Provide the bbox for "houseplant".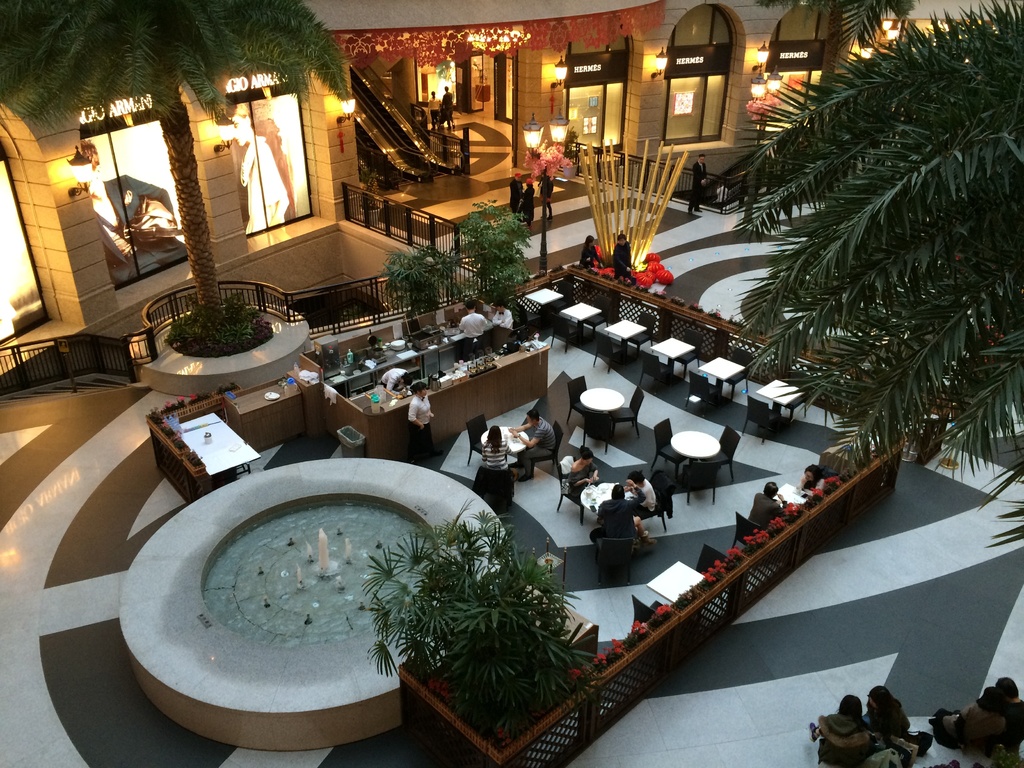
box(451, 200, 536, 300).
